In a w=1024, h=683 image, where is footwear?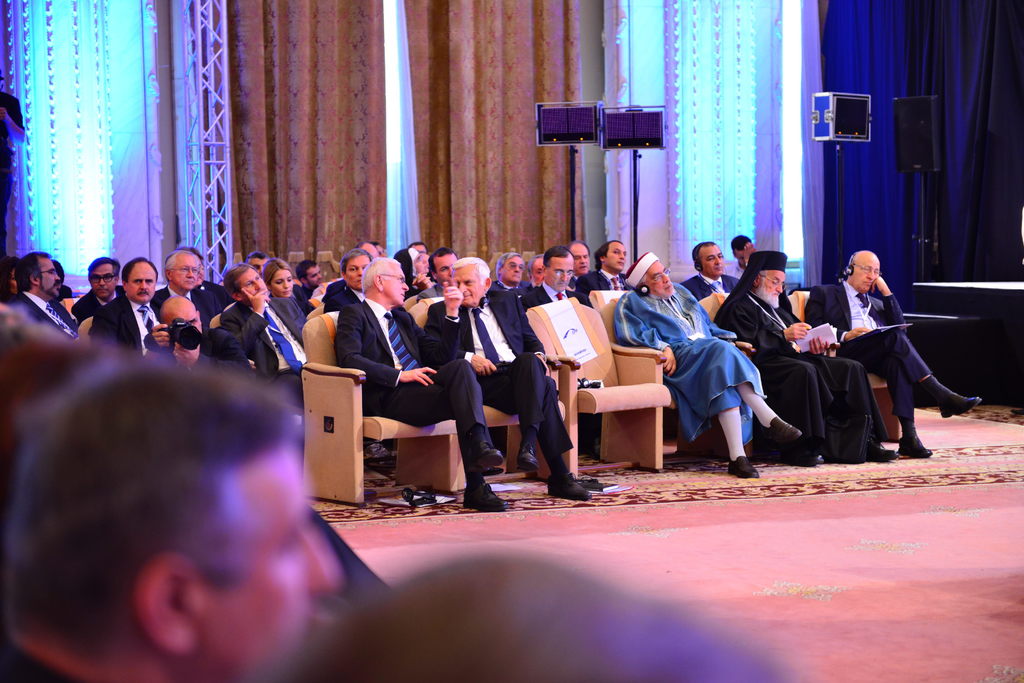
730:452:764:483.
